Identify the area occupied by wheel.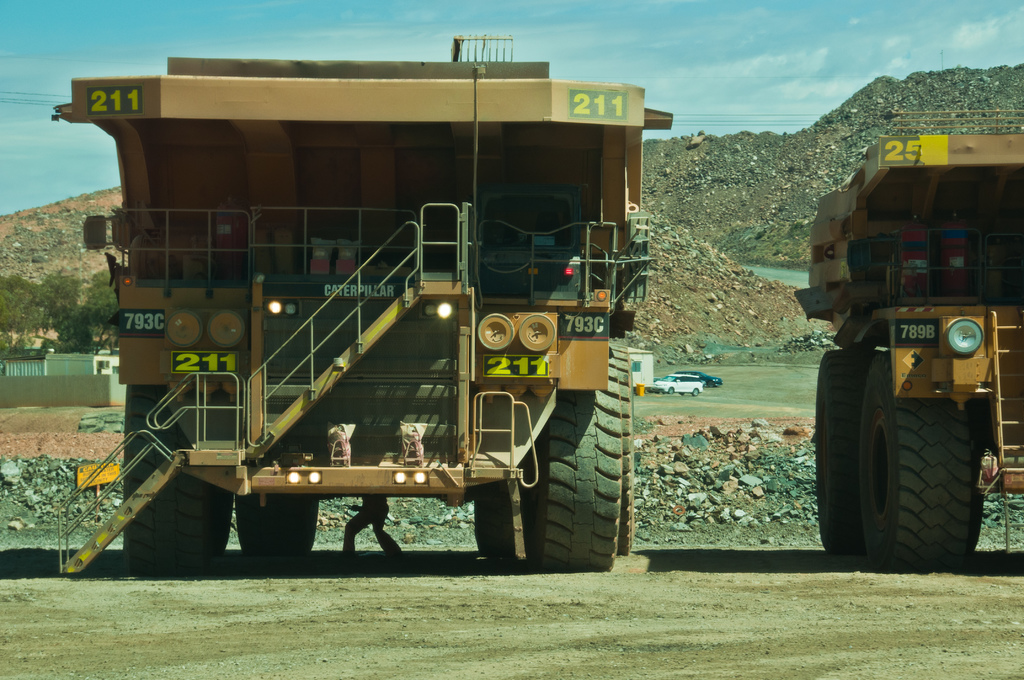
Area: [229, 494, 320, 555].
